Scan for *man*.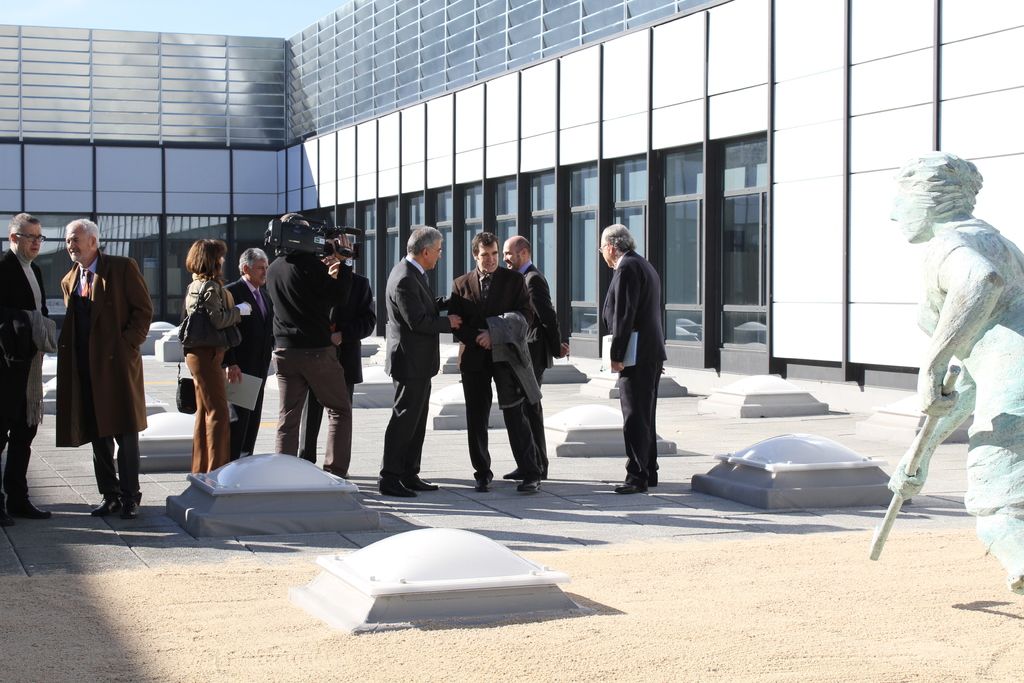
Scan result: <bbox>264, 213, 353, 479</bbox>.
